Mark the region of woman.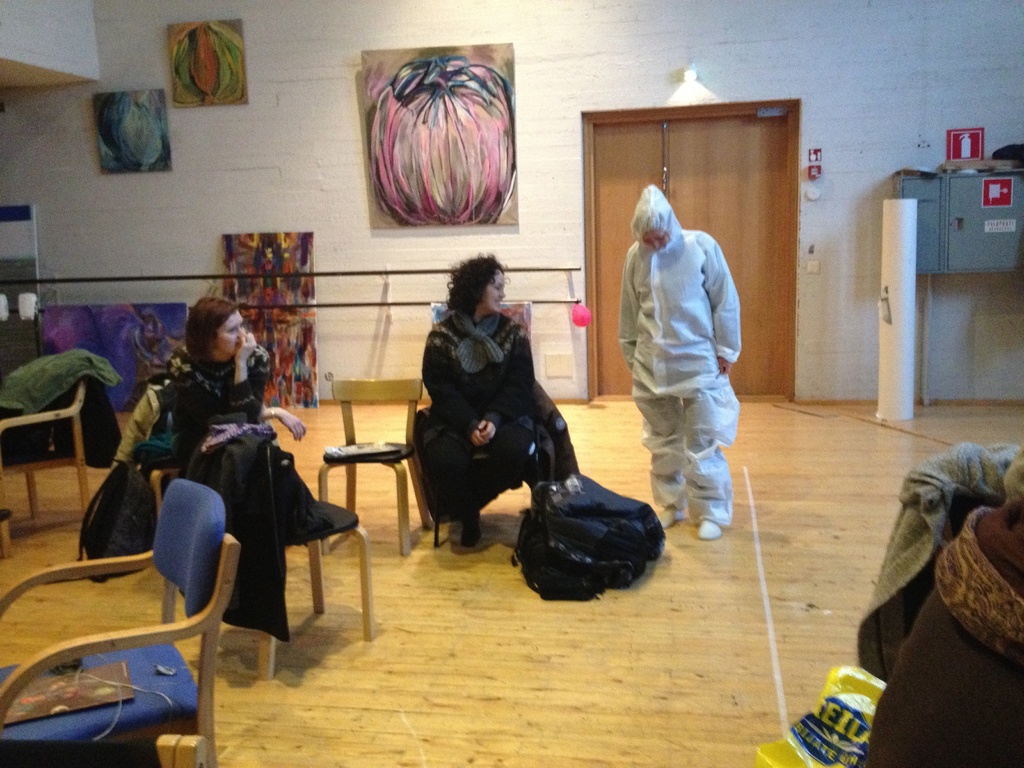
Region: [170,295,309,474].
